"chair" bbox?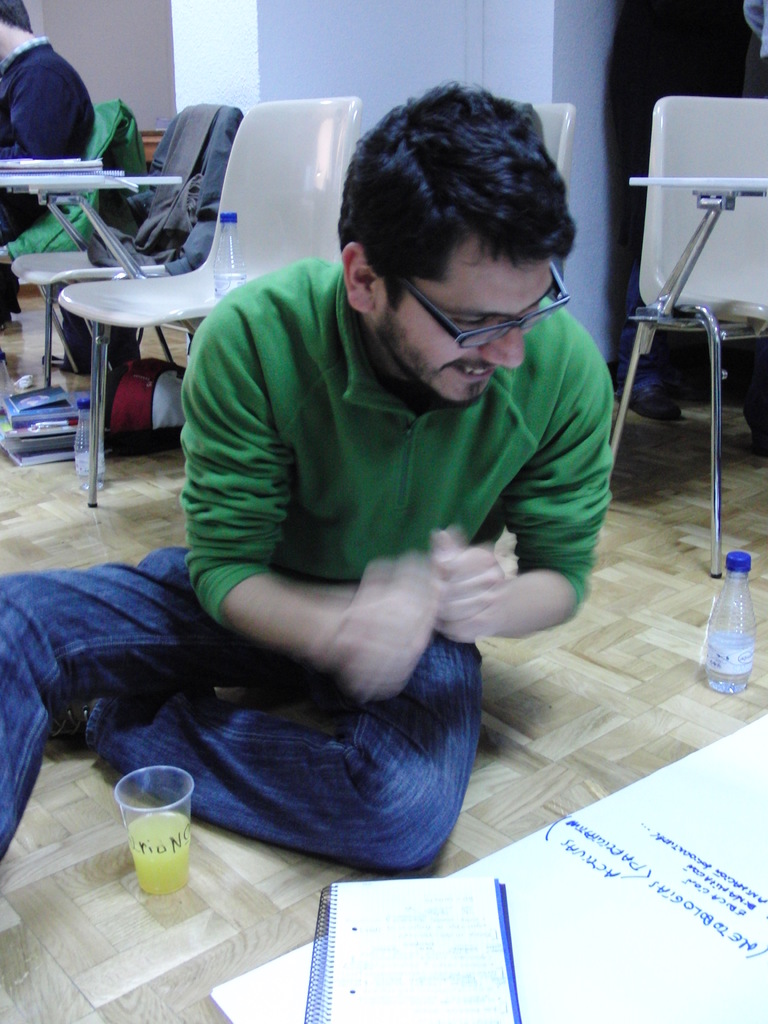
(408,95,576,424)
